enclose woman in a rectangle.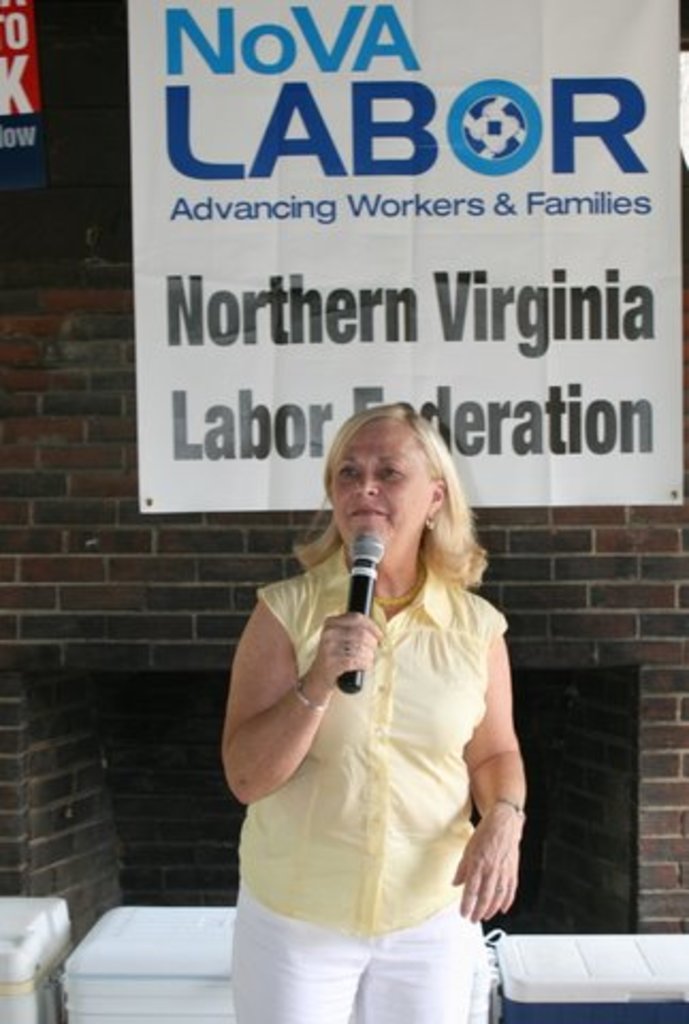
<bbox>218, 403, 529, 1022</bbox>.
